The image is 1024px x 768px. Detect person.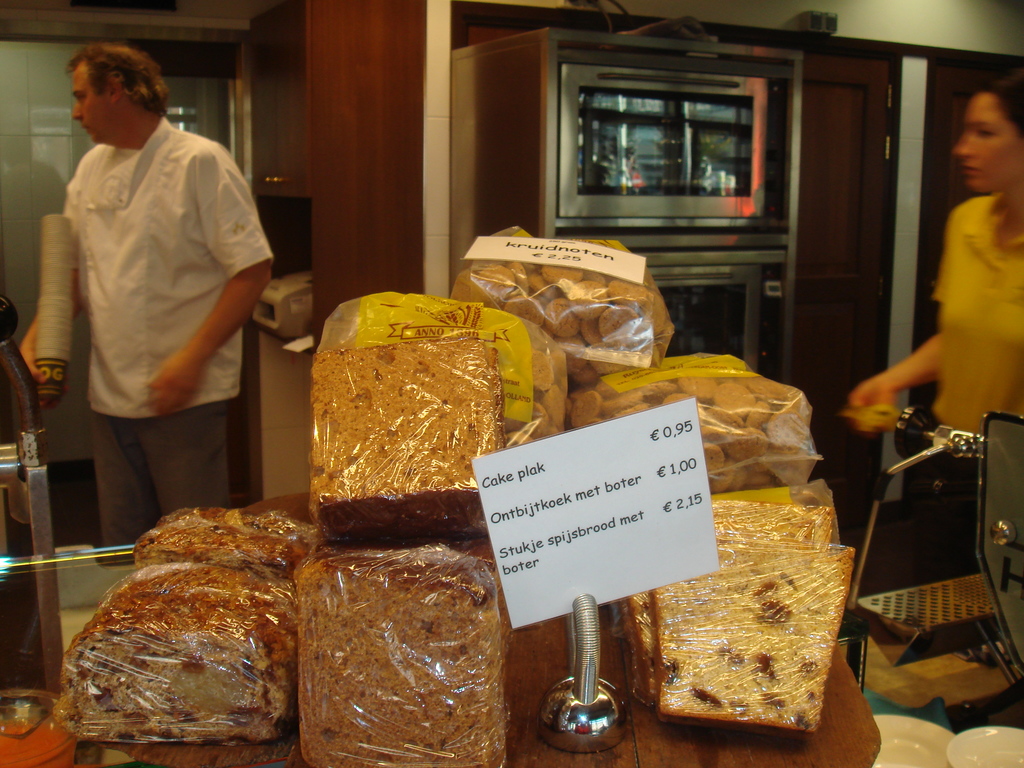
Detection: 851 83 1023 462.
